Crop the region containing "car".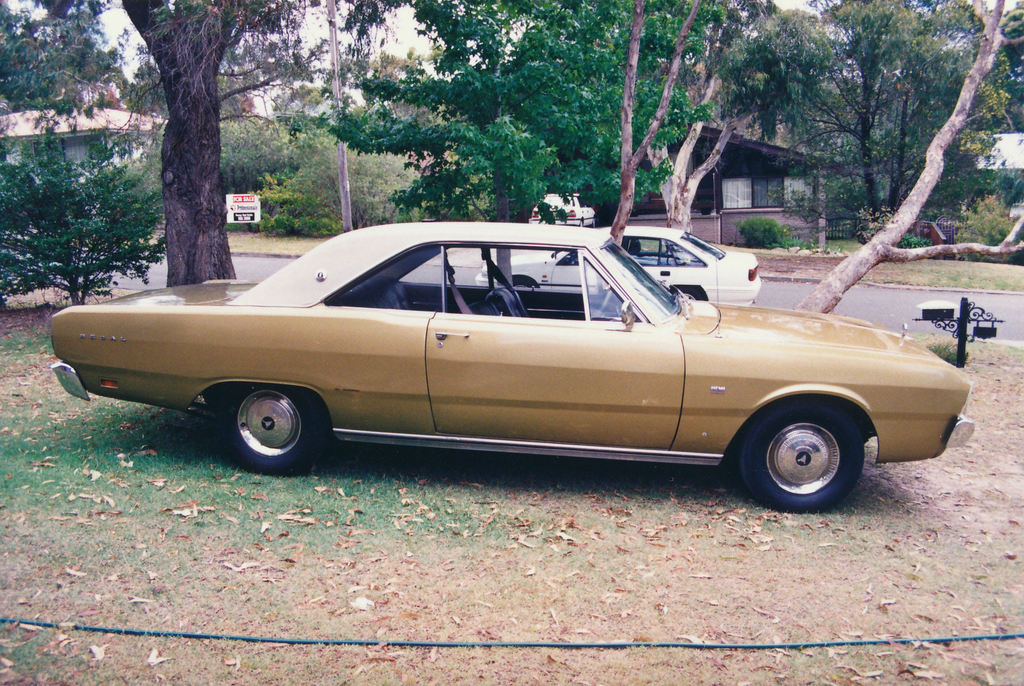
Crop region: {"left": 477, "top": 229, "right": 765, "bottom": 309}.
